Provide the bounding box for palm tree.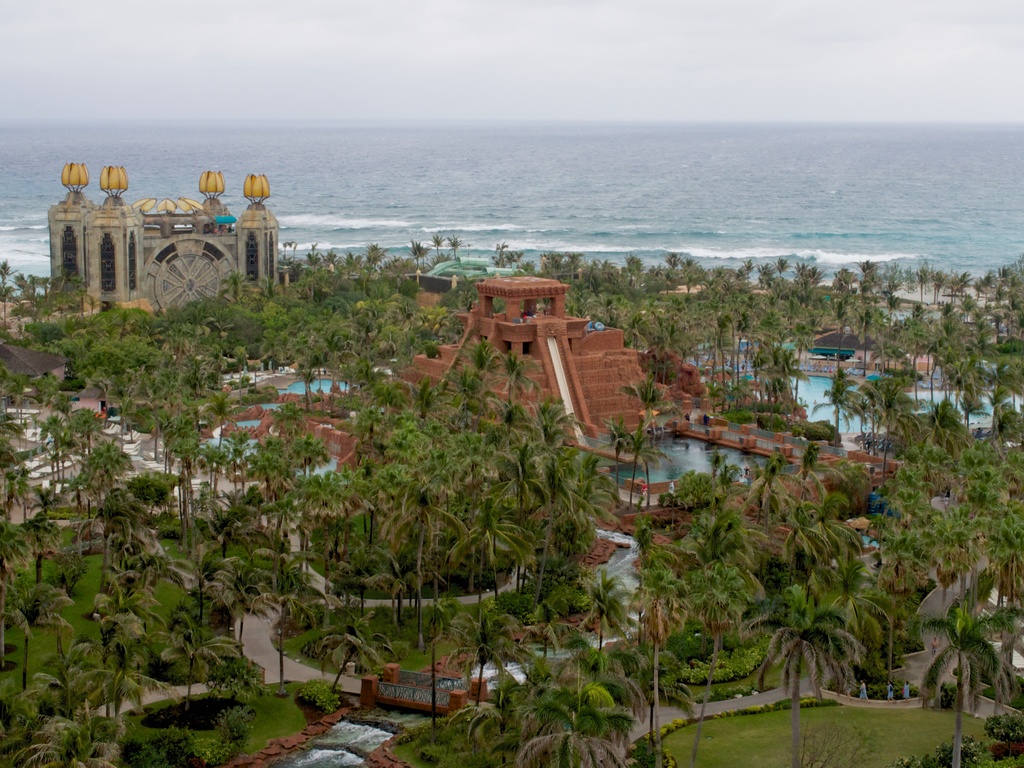
bbox(194, 556, 239, 617).
